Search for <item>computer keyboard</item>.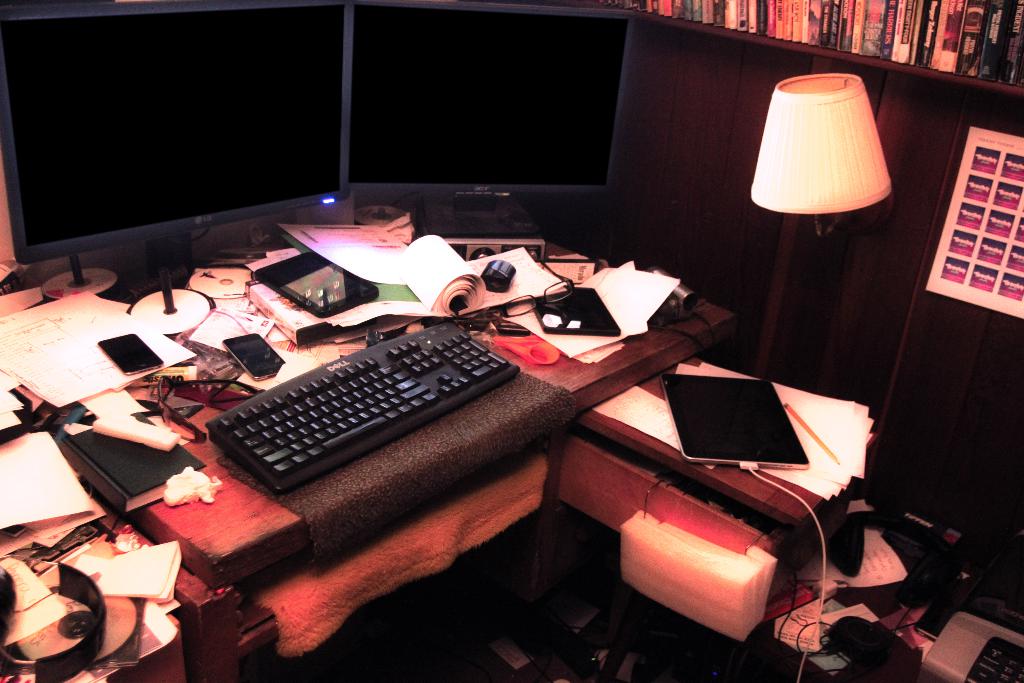
Found at left=967, top=635, right=1023, bottom=682.
